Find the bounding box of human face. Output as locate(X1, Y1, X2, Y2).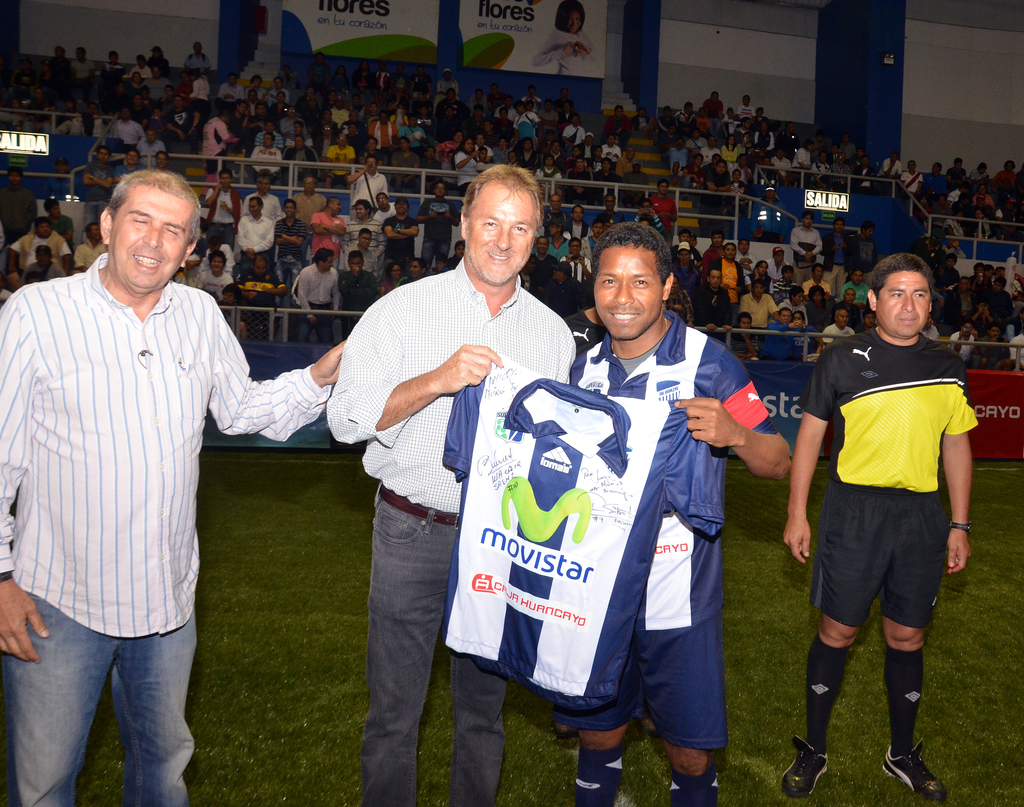
locate(468, 184, 538, 284).
